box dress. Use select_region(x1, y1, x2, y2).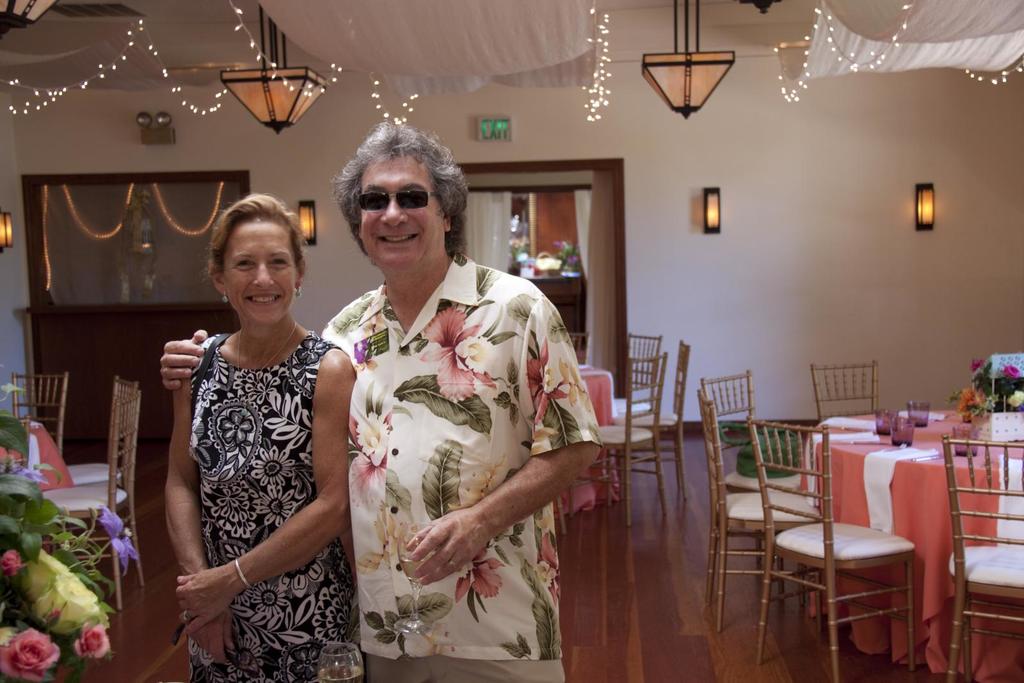
select_region(186, 330, 362, 682).
